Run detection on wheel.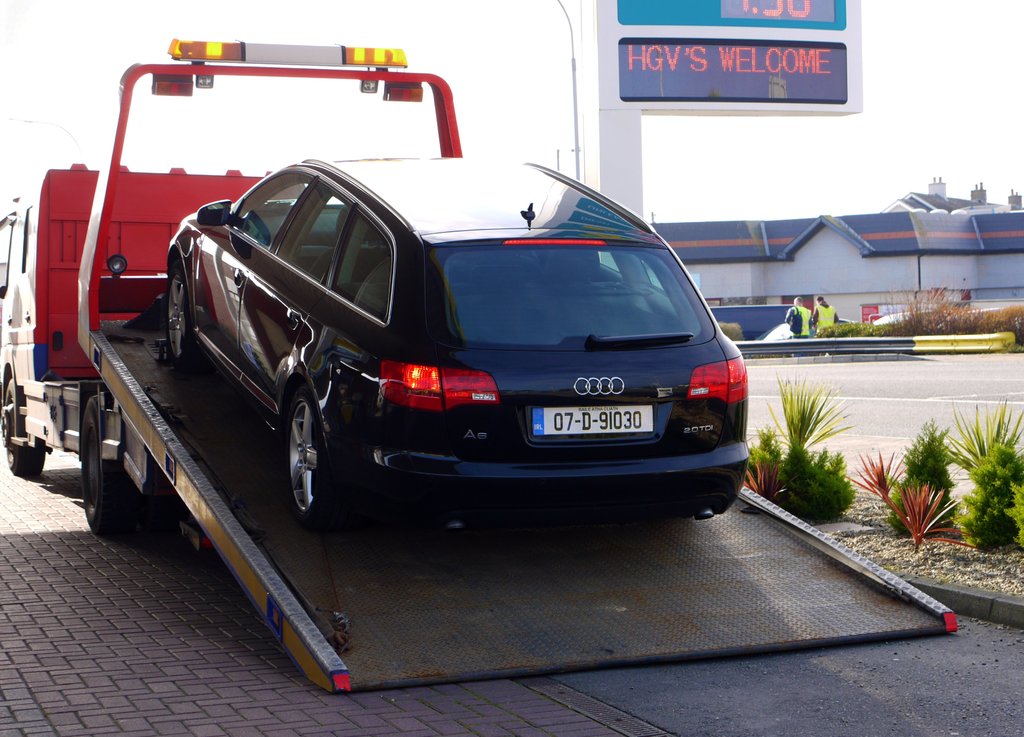
Result: locate(0, 349, 62, 482).
